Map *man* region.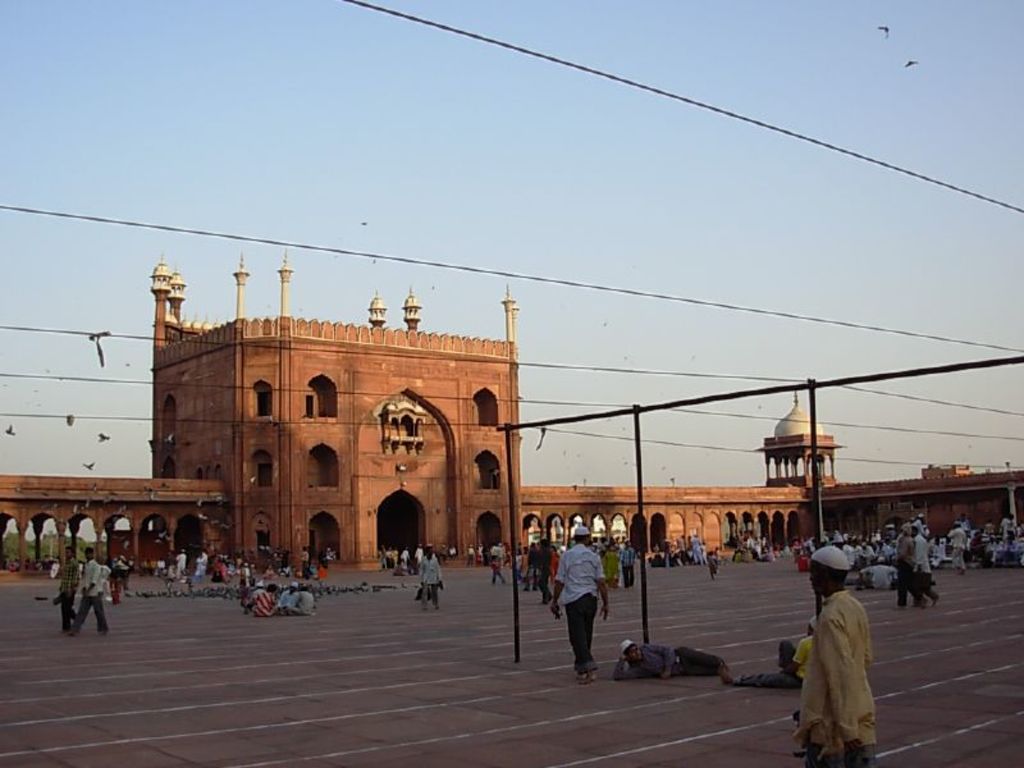
Mapped to crop(550, 526, 608, 680).
